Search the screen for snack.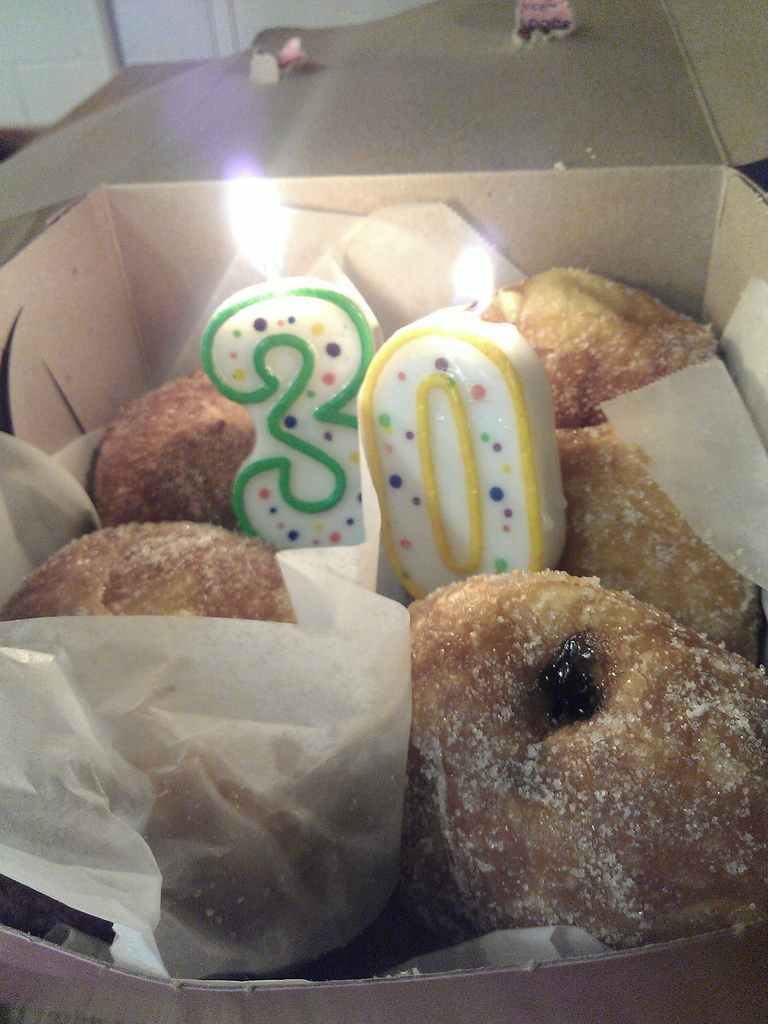
Found at box(477, 267, 721, 426).
